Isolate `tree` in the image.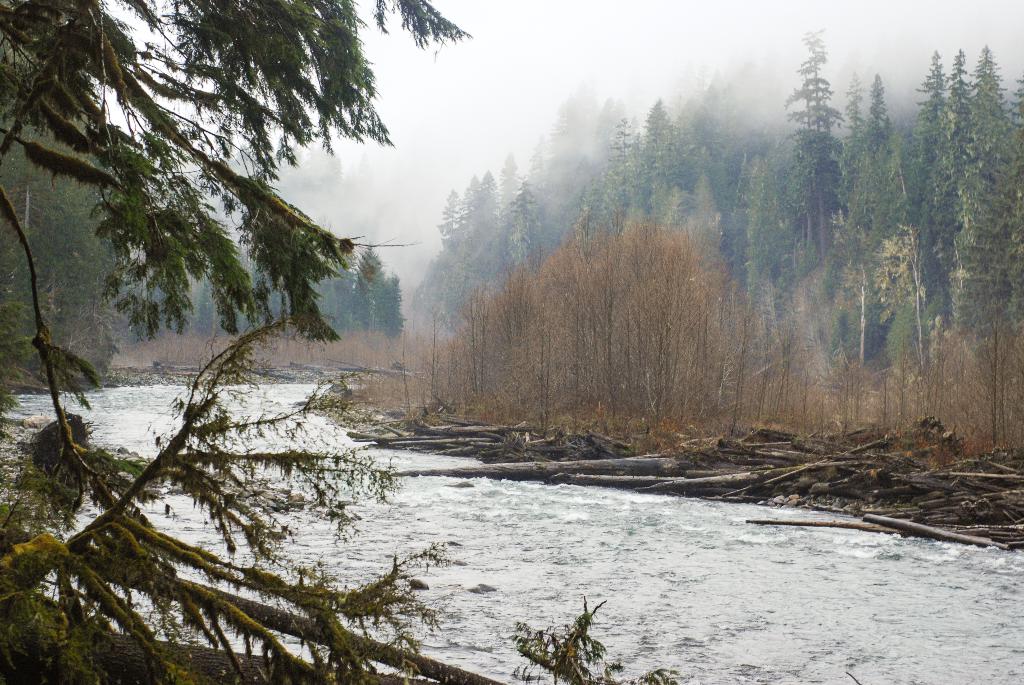
Isolated region: select_region(547, 100, 594, 436).
